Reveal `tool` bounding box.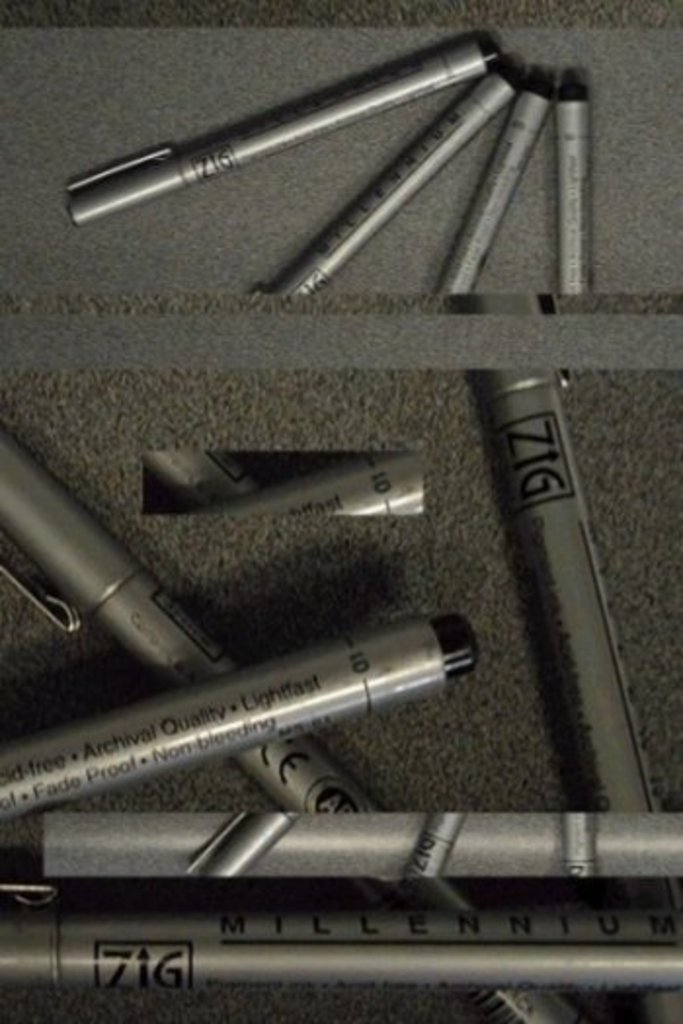
Revealed: (x1=8, y1=599, x2=480, y2=837).
